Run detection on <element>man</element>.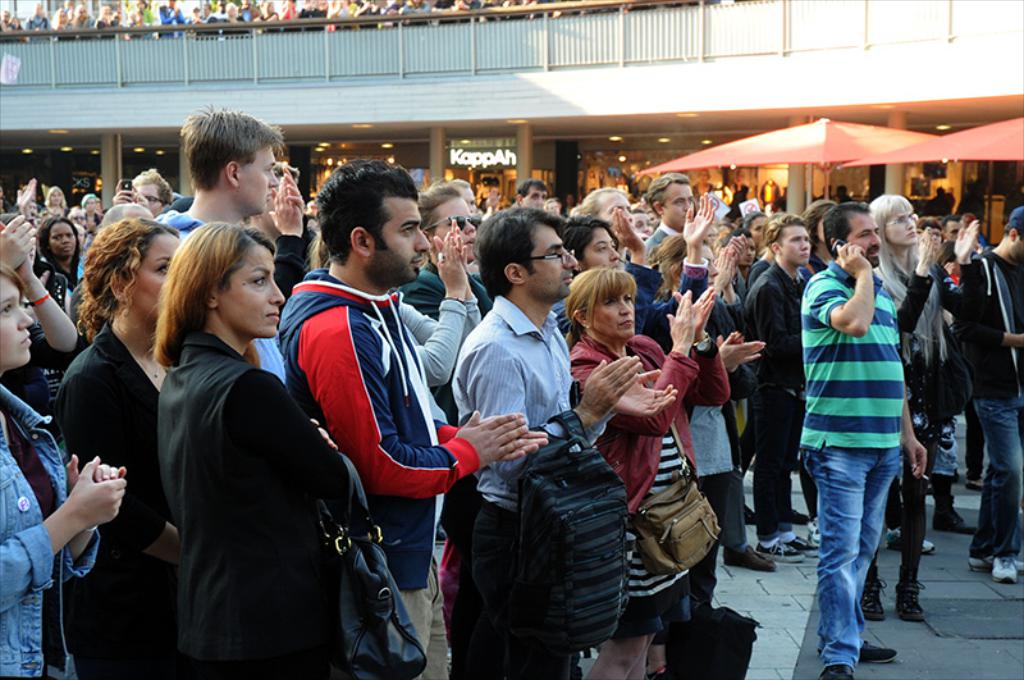
Result: <box>109,168,182,213</box>.
